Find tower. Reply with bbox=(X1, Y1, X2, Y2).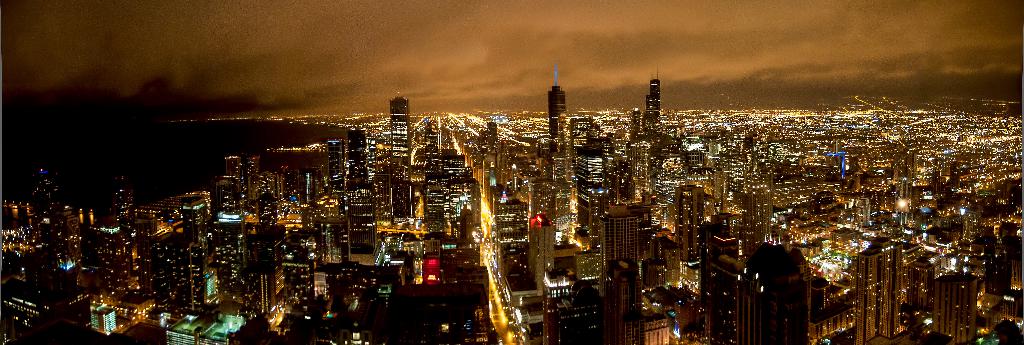
bbox=(604, 257, 643, 344).
